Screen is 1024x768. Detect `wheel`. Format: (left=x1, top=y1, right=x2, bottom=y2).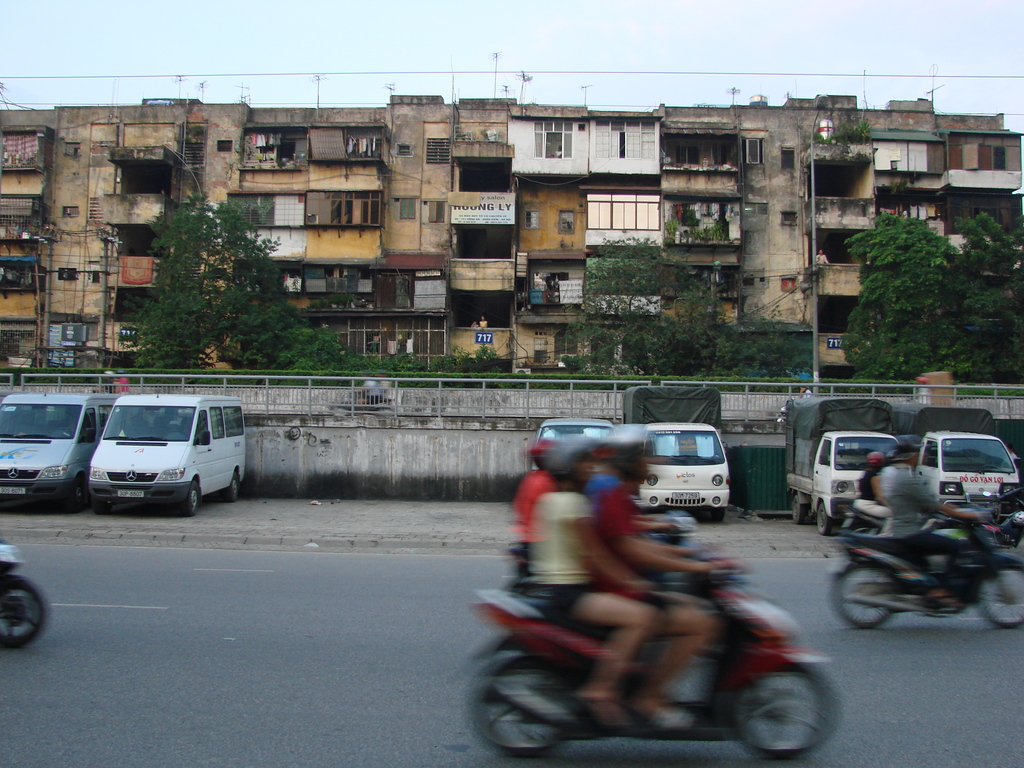
(left=712, top=507, right=724, bottom=520).
